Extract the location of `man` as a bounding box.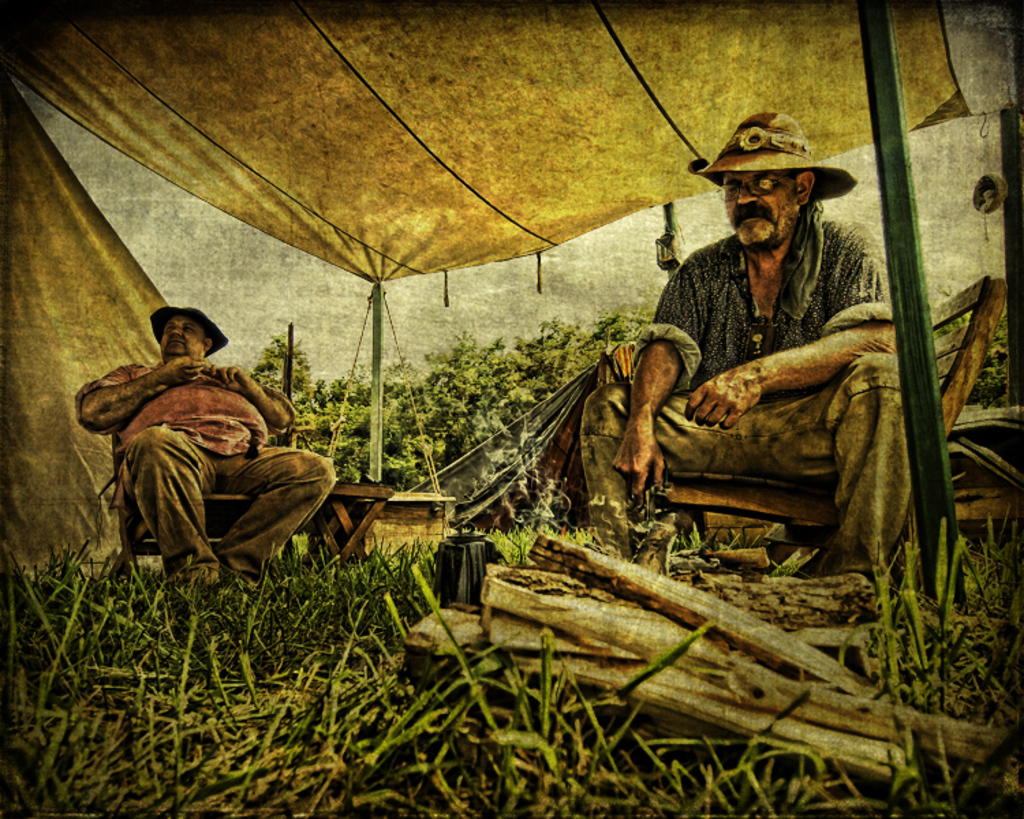
70,306,343,597.
